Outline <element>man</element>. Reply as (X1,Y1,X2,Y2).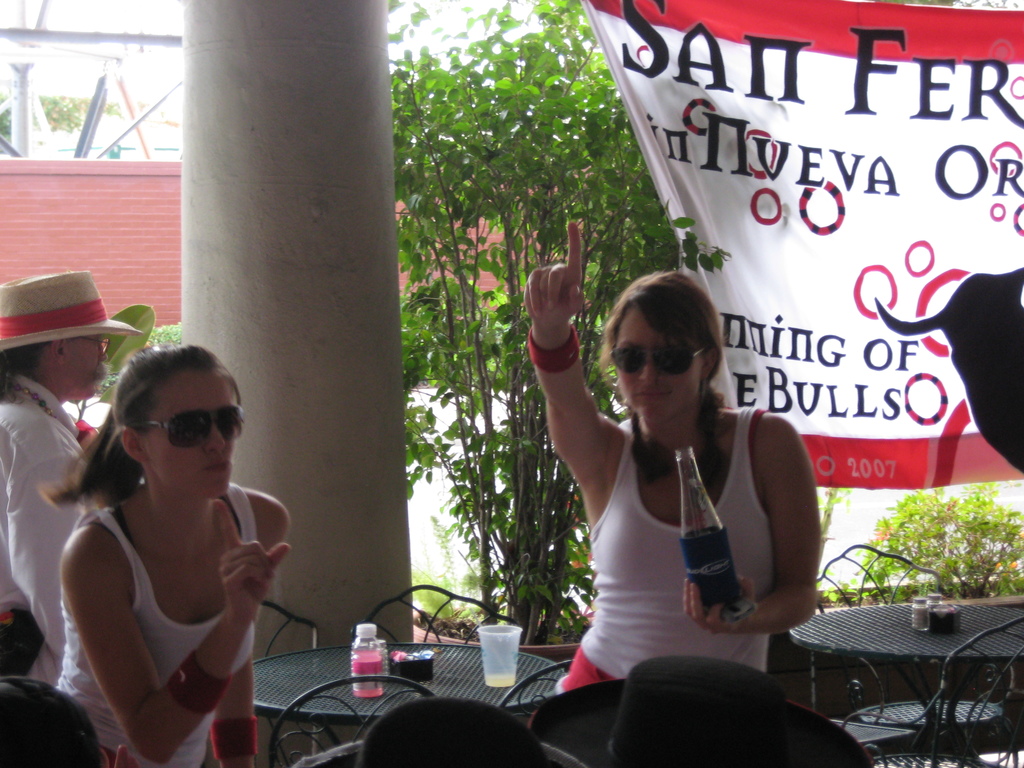
(0,276,138,678).
